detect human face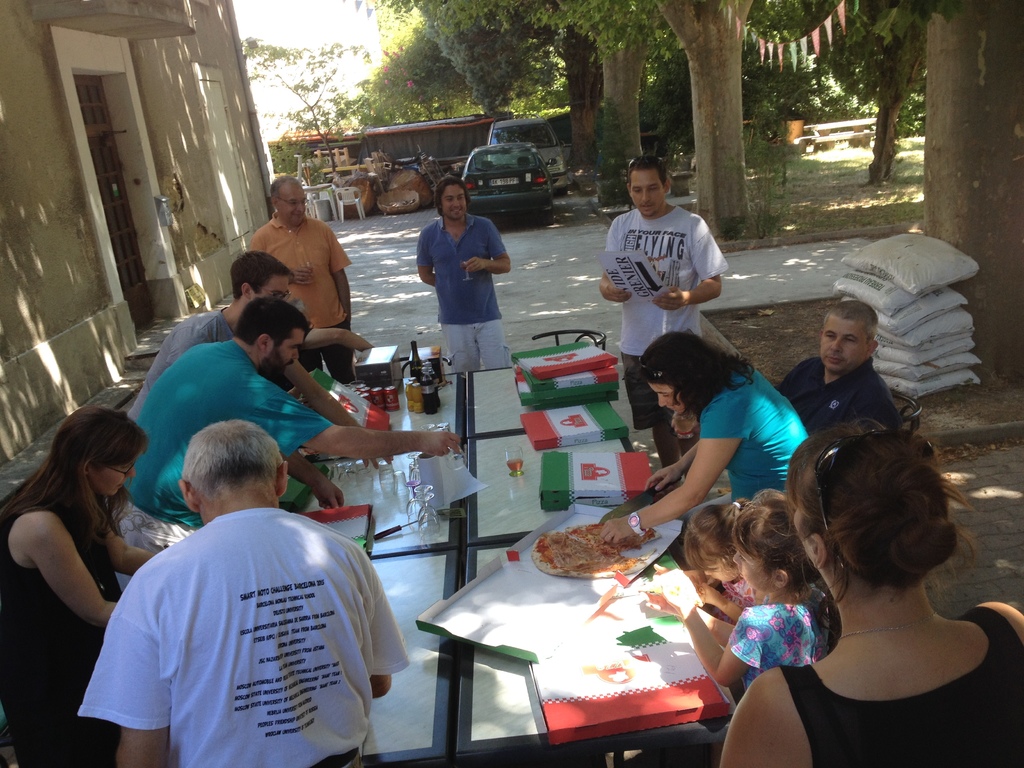
select_region(276, 179, 310, 228)
